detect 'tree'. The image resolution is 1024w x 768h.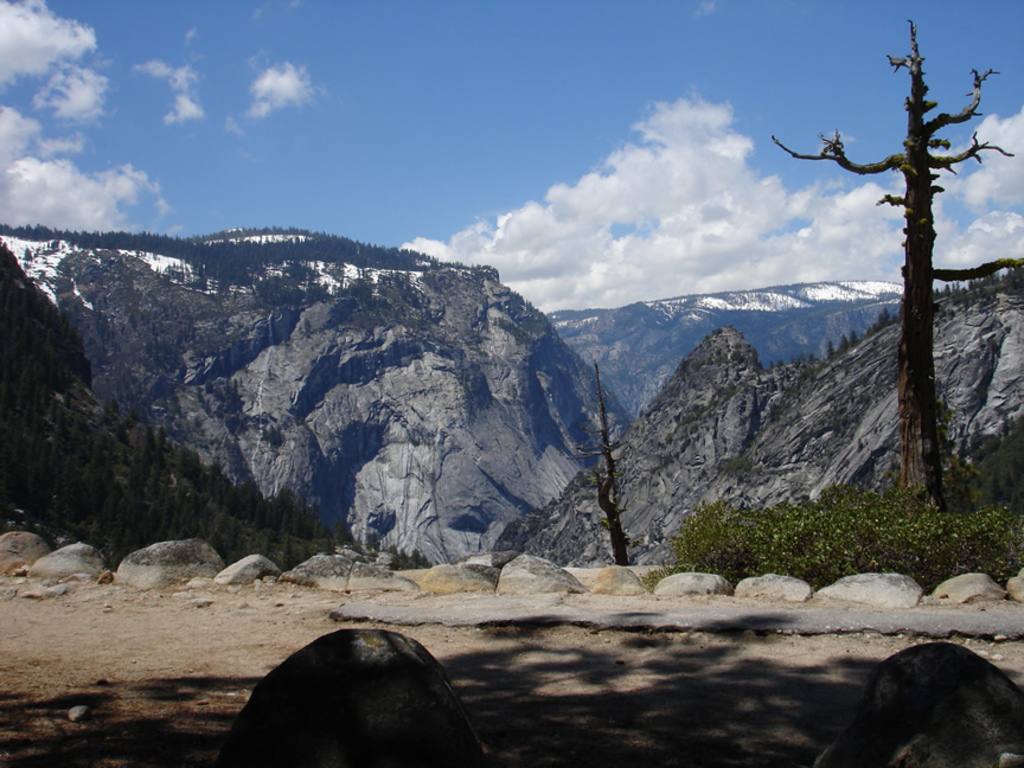
box(783, 27, 1019, 519).
